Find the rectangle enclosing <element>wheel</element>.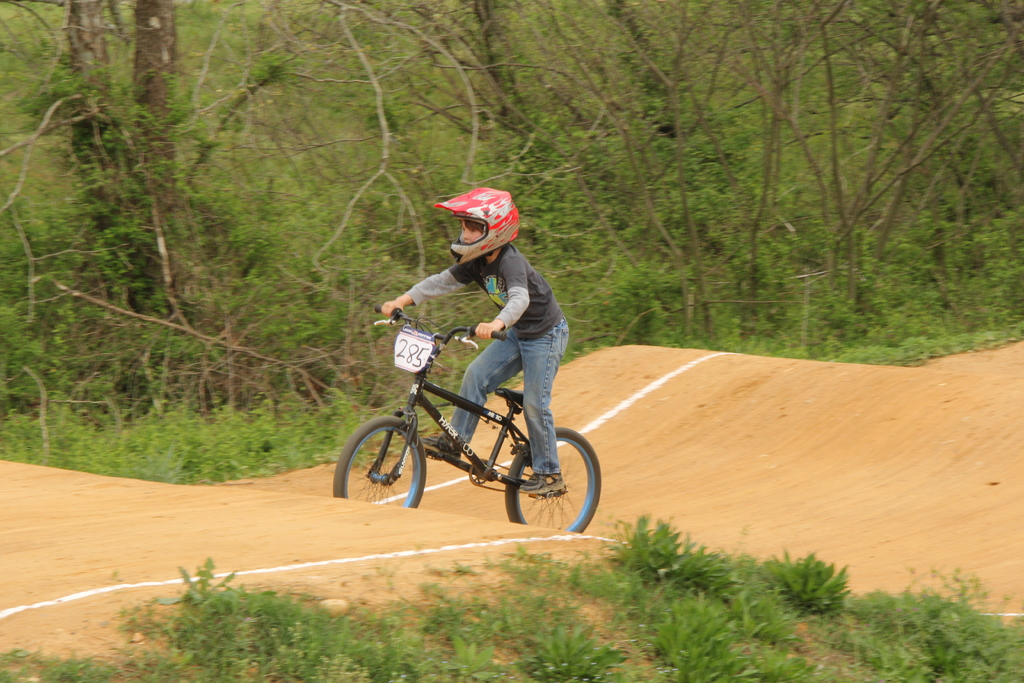
<bbox>353, 418, 422, 510</bbox>.
